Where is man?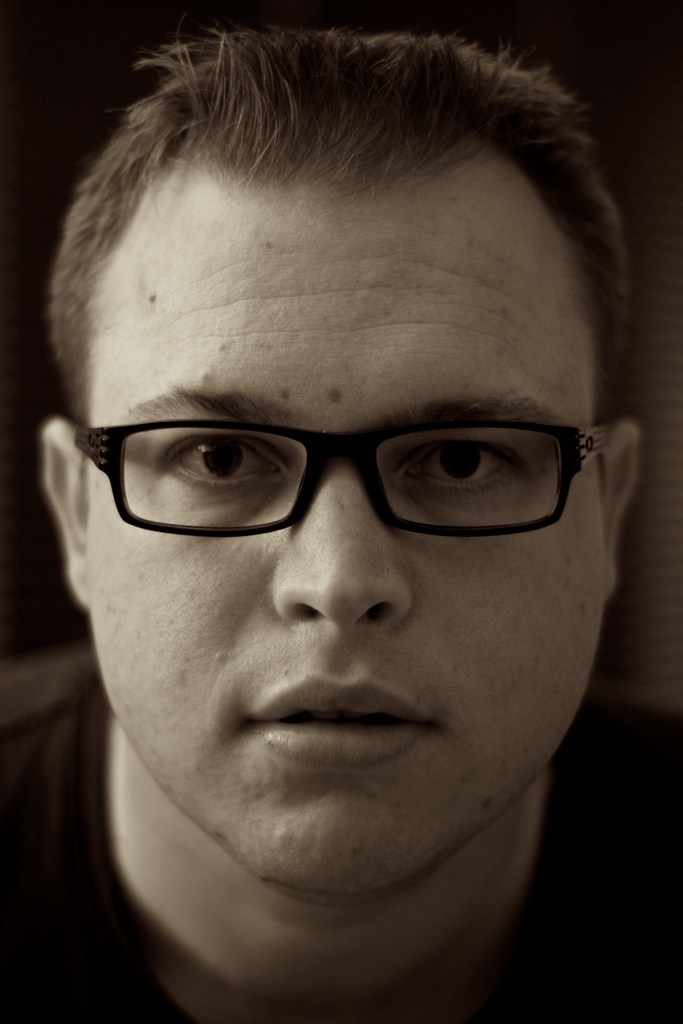
(left=0, top=96, right=682, bottom=1023).
